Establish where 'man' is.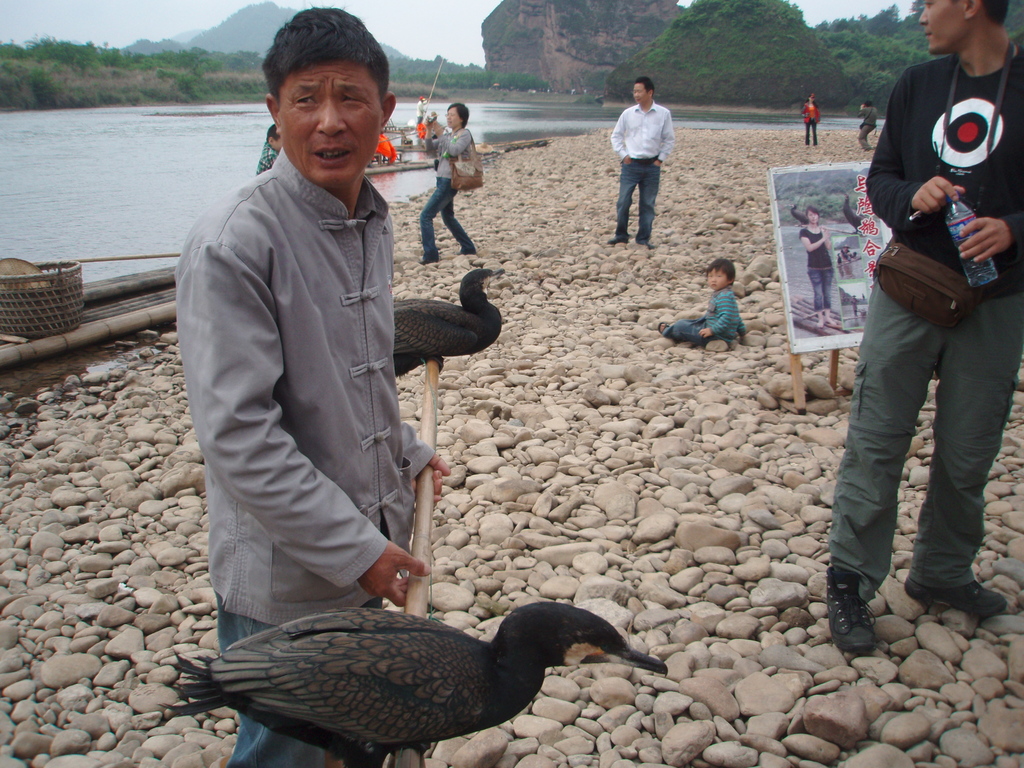
Established at 608/79/673/247.
